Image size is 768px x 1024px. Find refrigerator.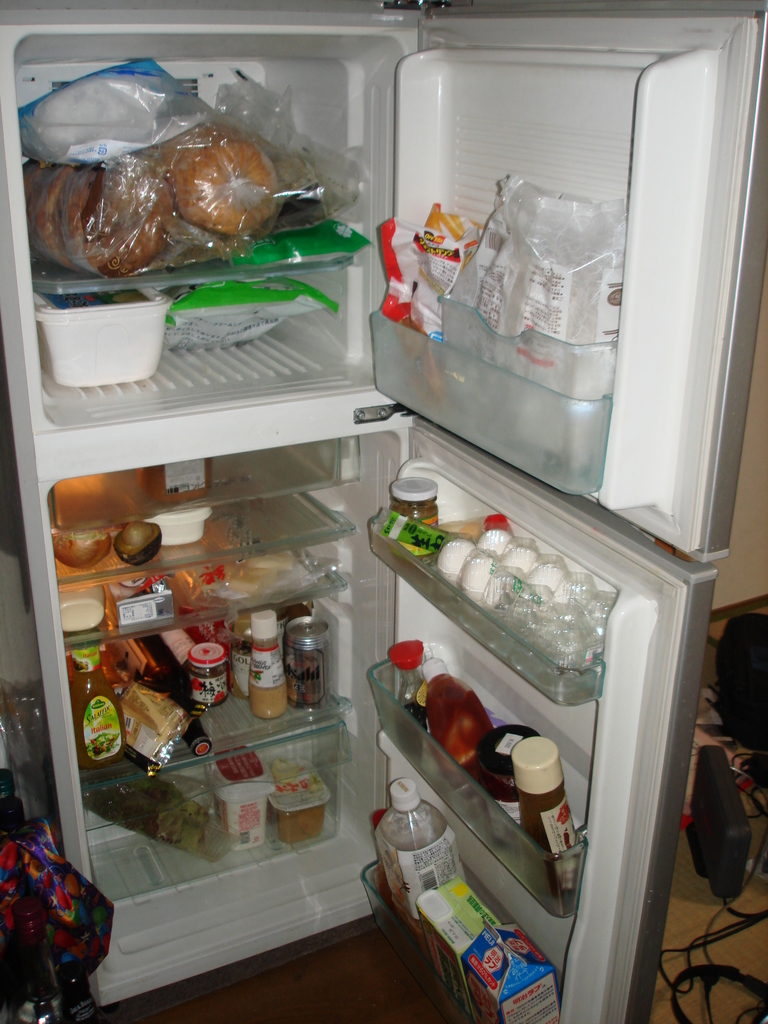
select_region(0, 0, 767, 1023).
